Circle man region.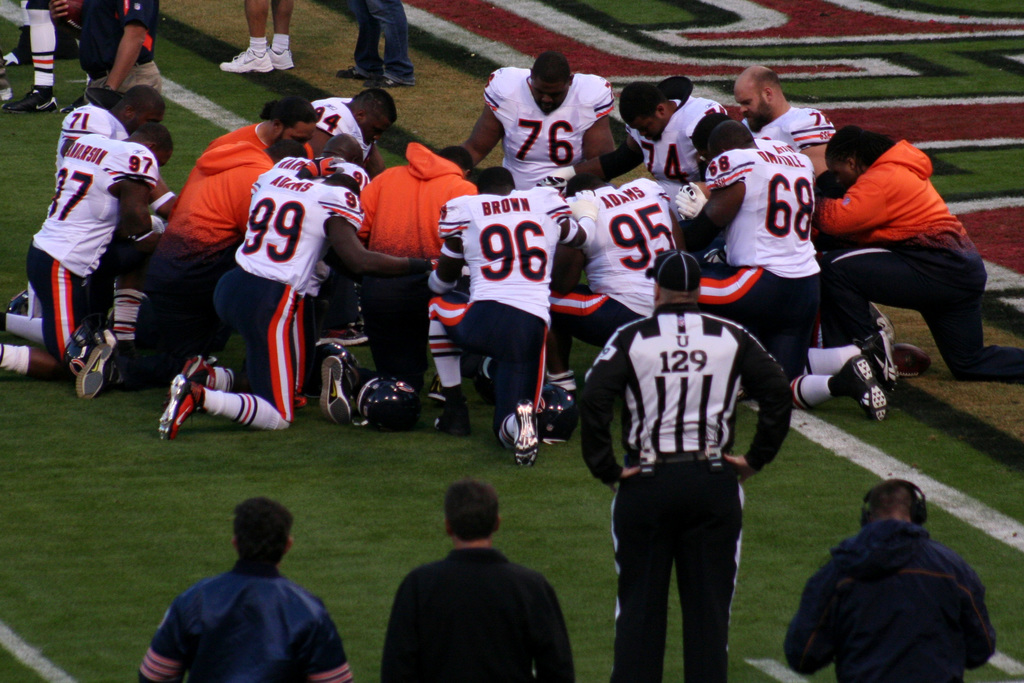
Region: 577:243:795:676.
